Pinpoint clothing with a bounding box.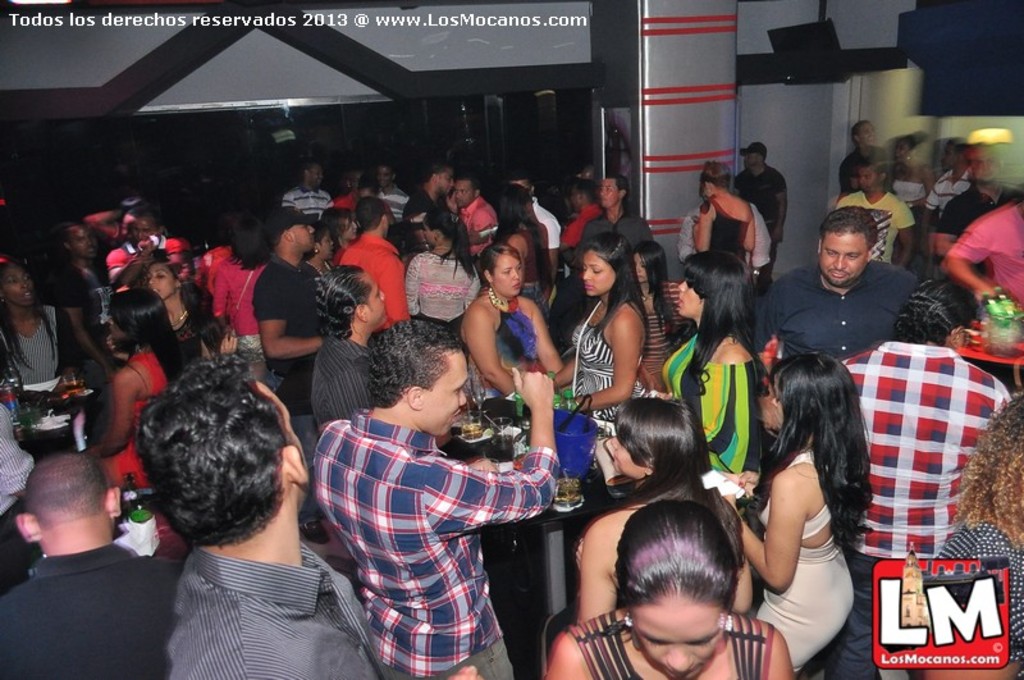
rect(161, 543, 385, 679).
